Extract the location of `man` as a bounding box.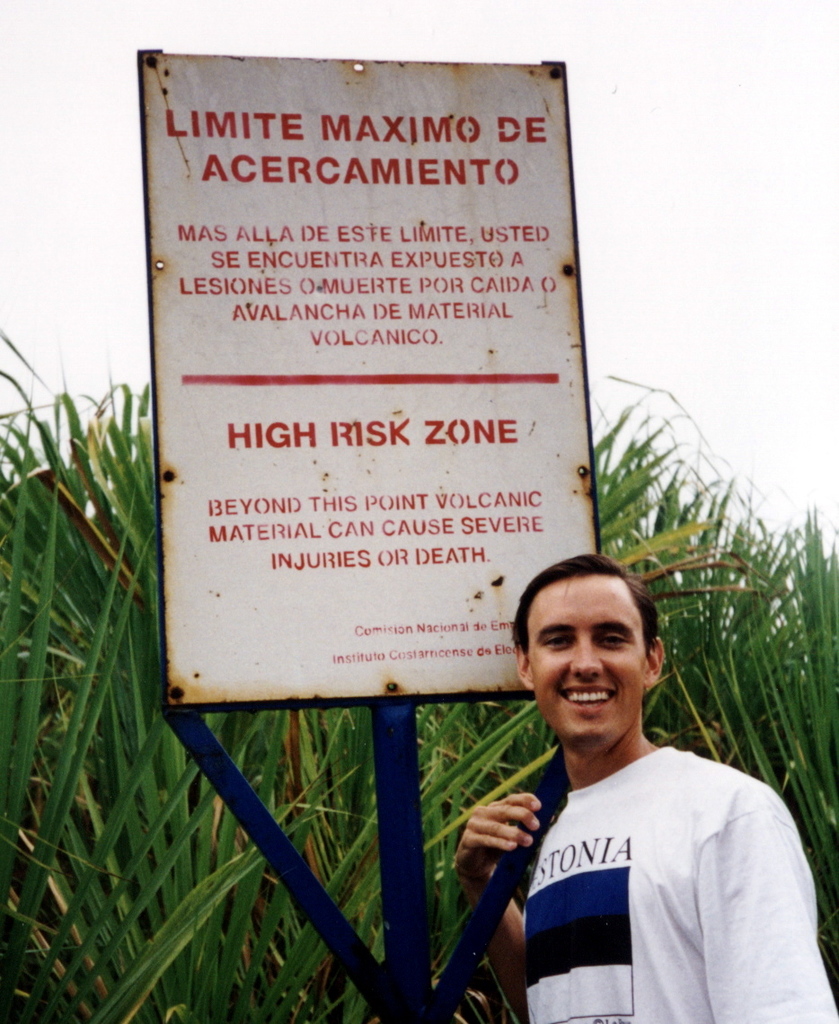
[x1=459, y1=543, x2=811, y2=1006].
